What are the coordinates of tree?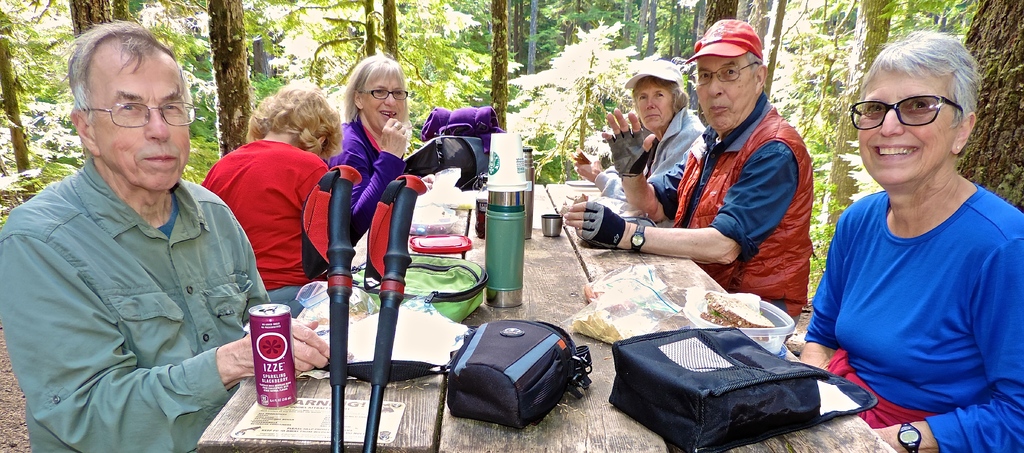
locate(207, 0, 250, 154).
